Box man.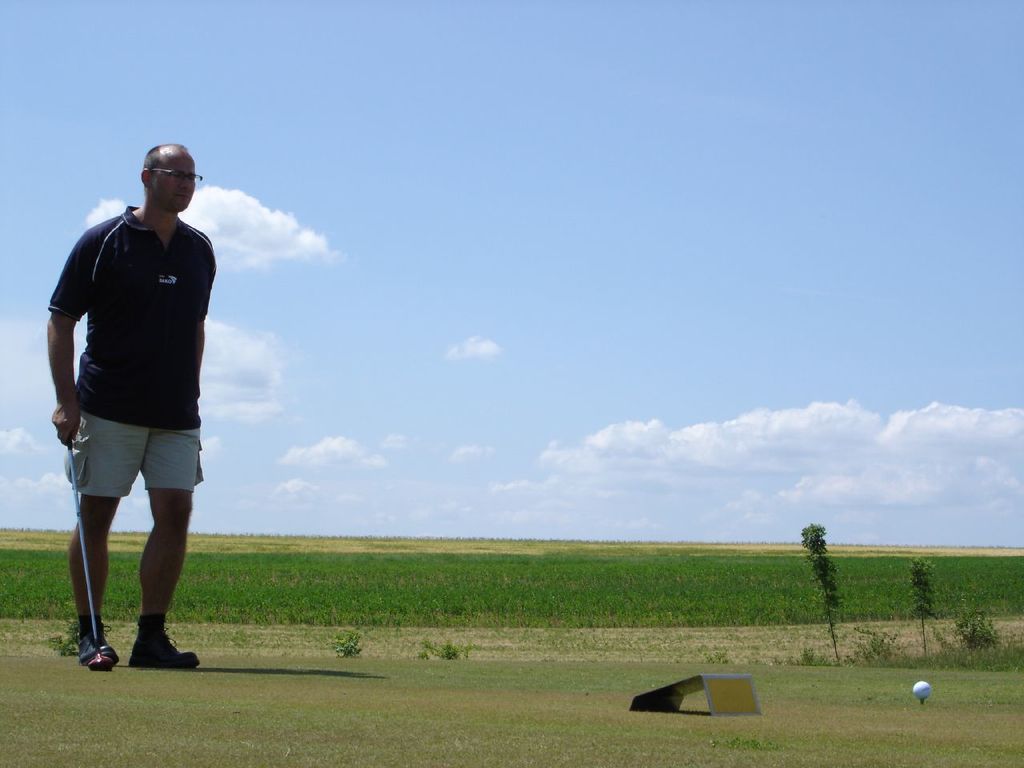
BBox(42, 140, 230, 667).
